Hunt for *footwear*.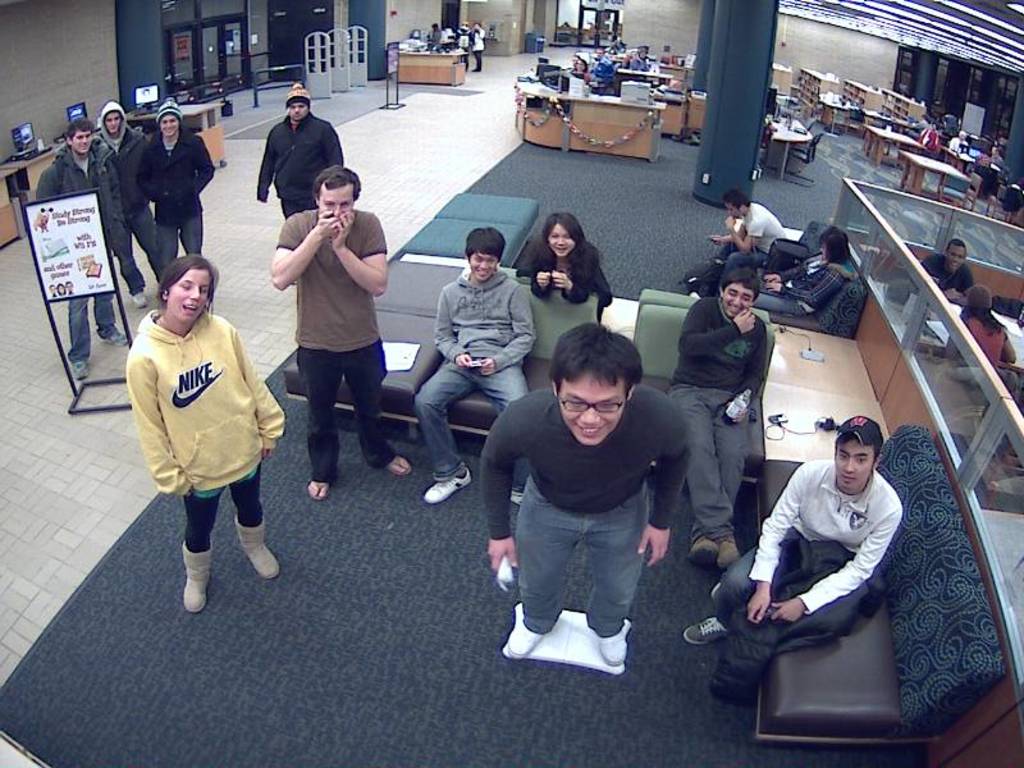
Hunted down at (596, 627, 626, 663).
